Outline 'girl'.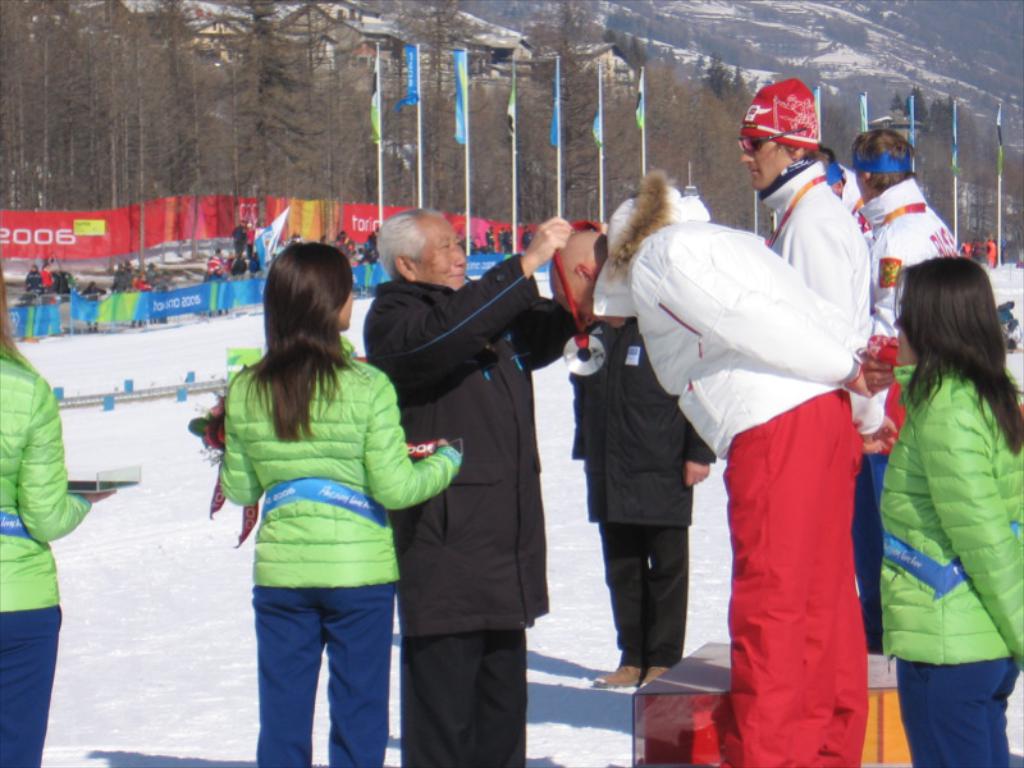
Outline: [207, 243, 466, 767].
